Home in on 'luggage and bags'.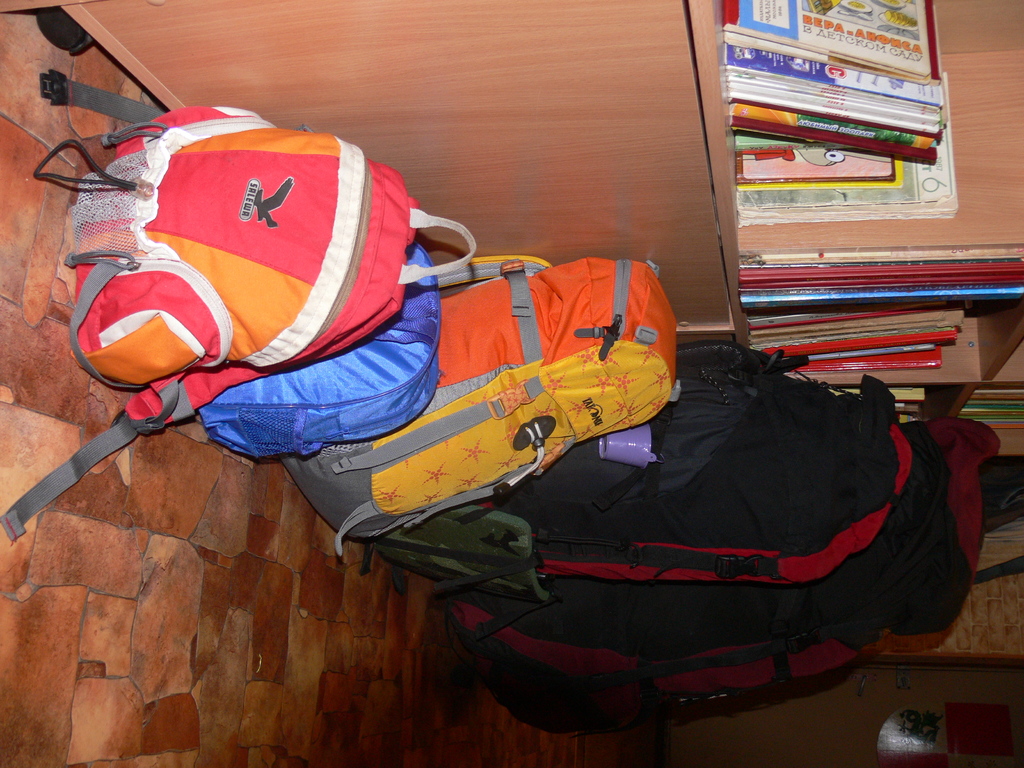
Homed in at 481/346/790/553.
